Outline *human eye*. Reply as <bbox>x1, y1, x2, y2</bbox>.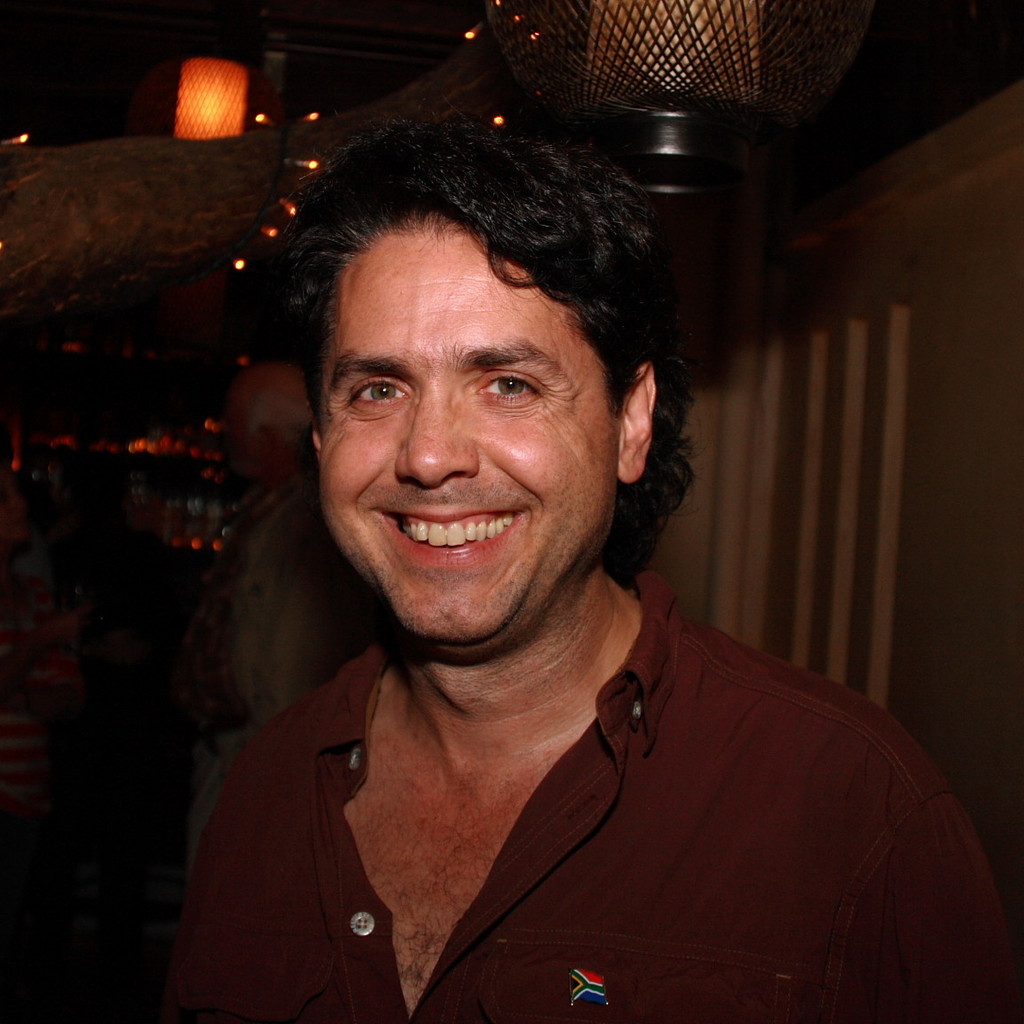
<bbox>466, 363, 550, 412</bbox>.
